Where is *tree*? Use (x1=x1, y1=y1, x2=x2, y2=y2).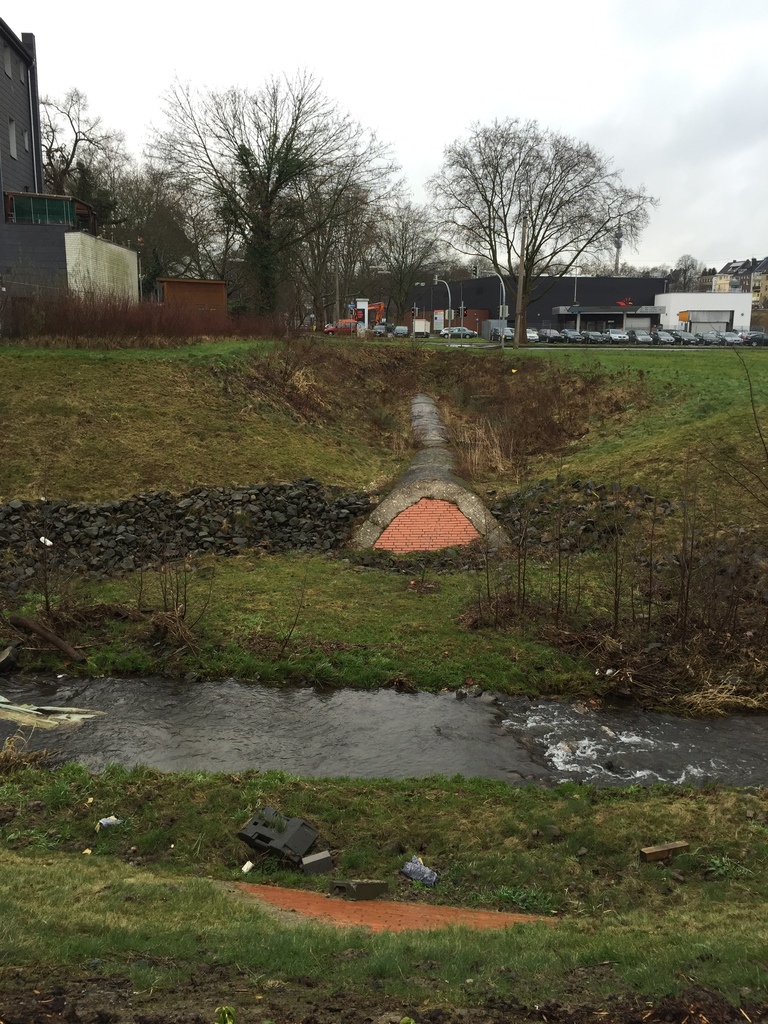
(x1=678, y1=244, x2=726, y2=290).
